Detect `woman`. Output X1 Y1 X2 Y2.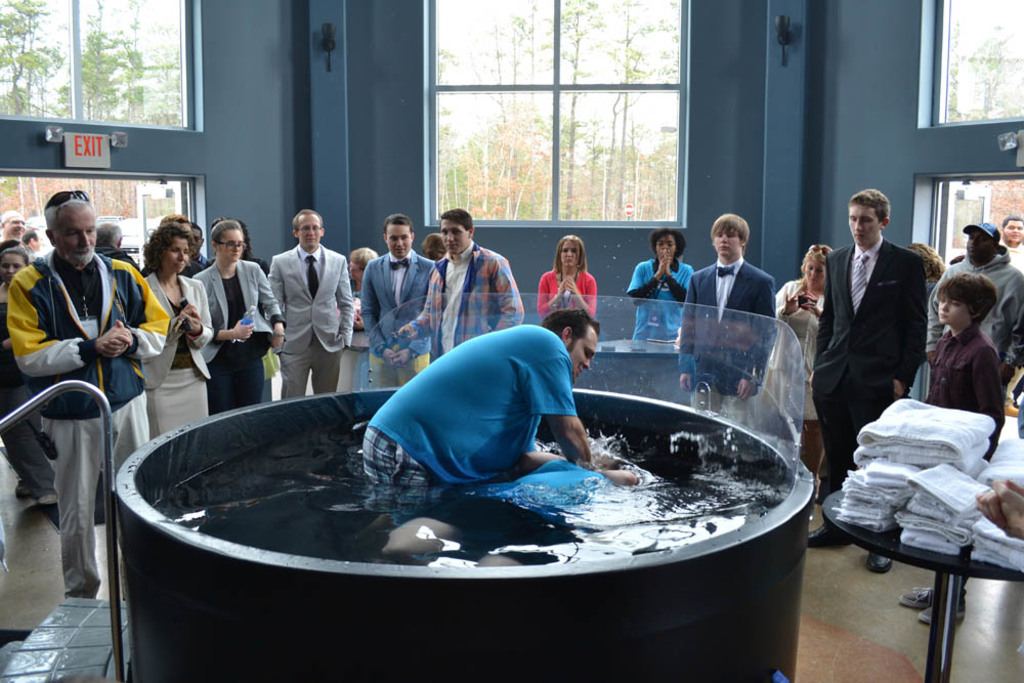
769 244 830 490.
